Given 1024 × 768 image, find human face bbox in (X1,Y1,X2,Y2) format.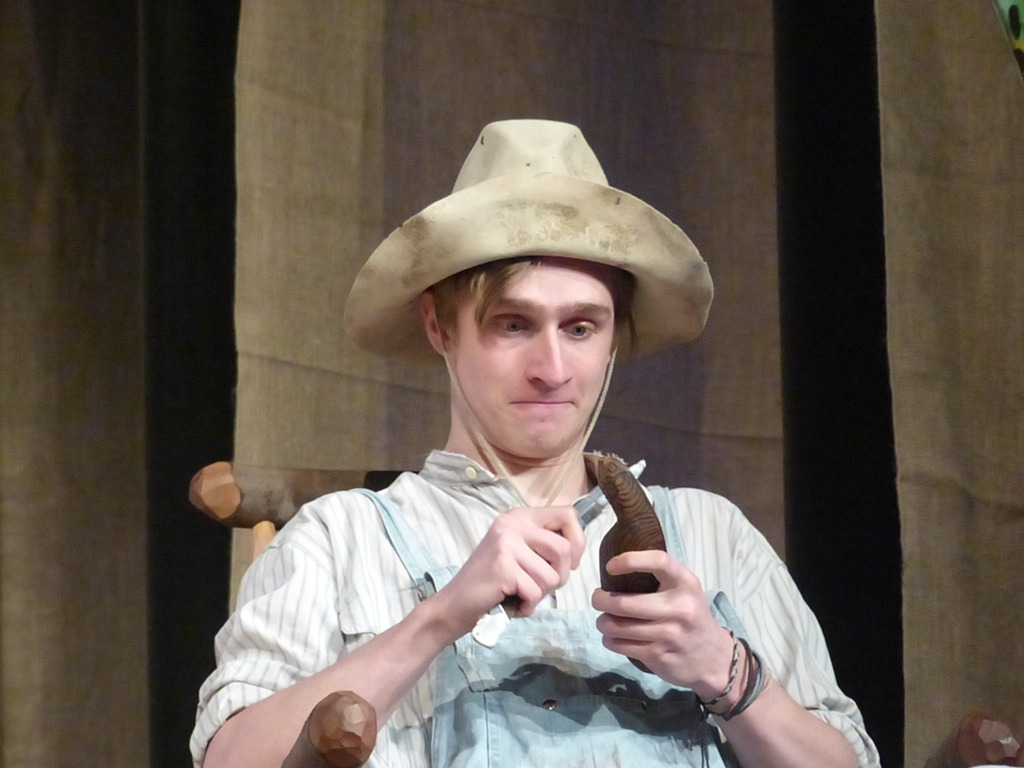
(453,255,614,457).
